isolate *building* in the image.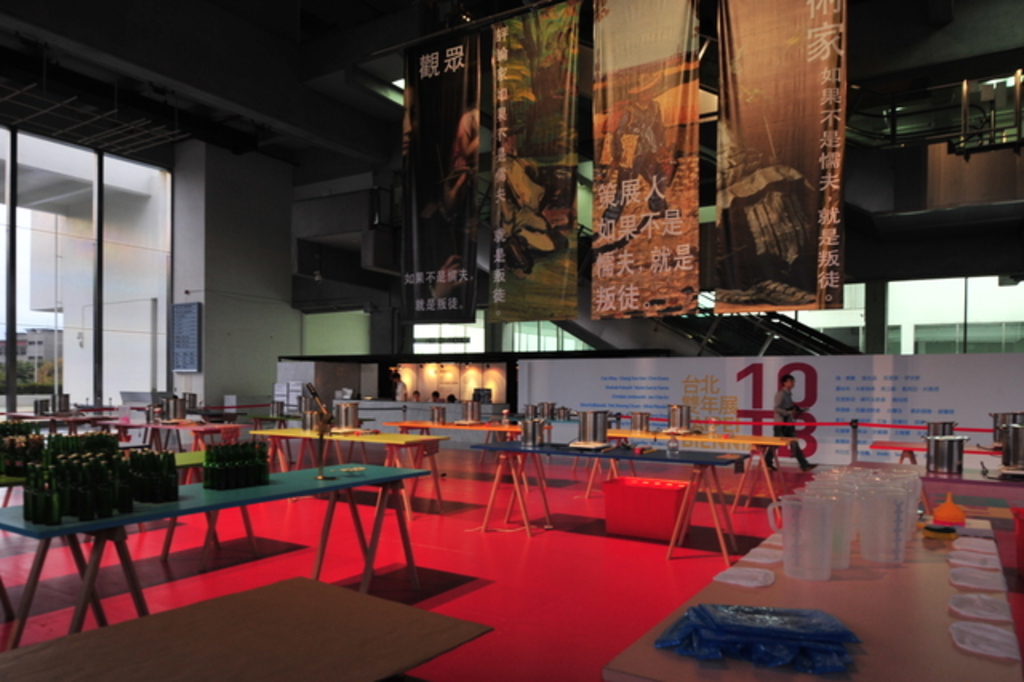
Isolated region: region(0, 0, 1022, 680).
